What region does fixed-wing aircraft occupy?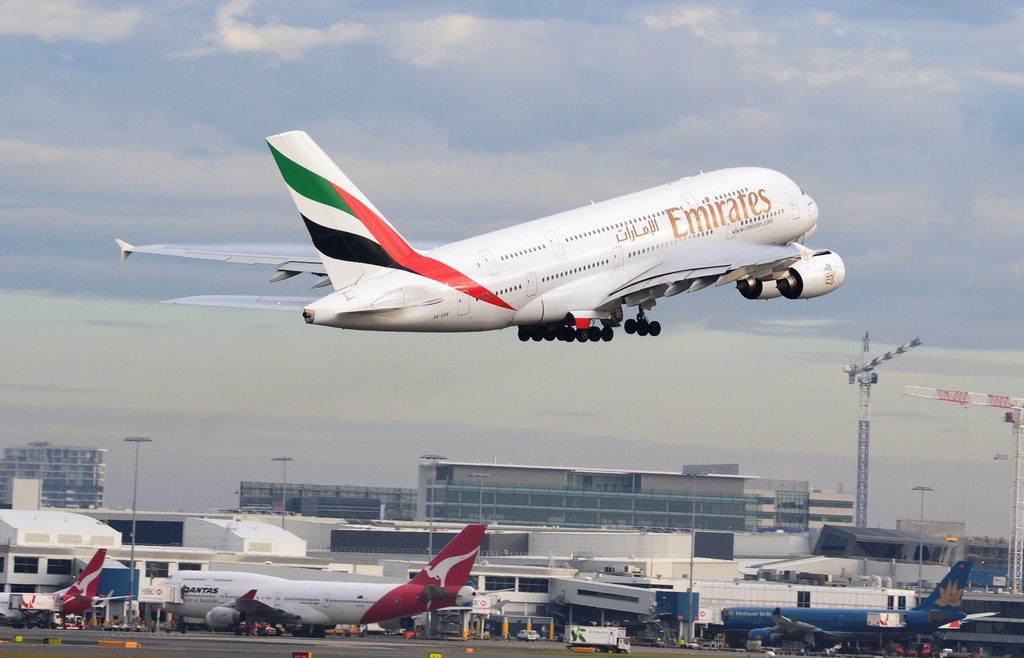
locate(116, 129, 842, 344).
